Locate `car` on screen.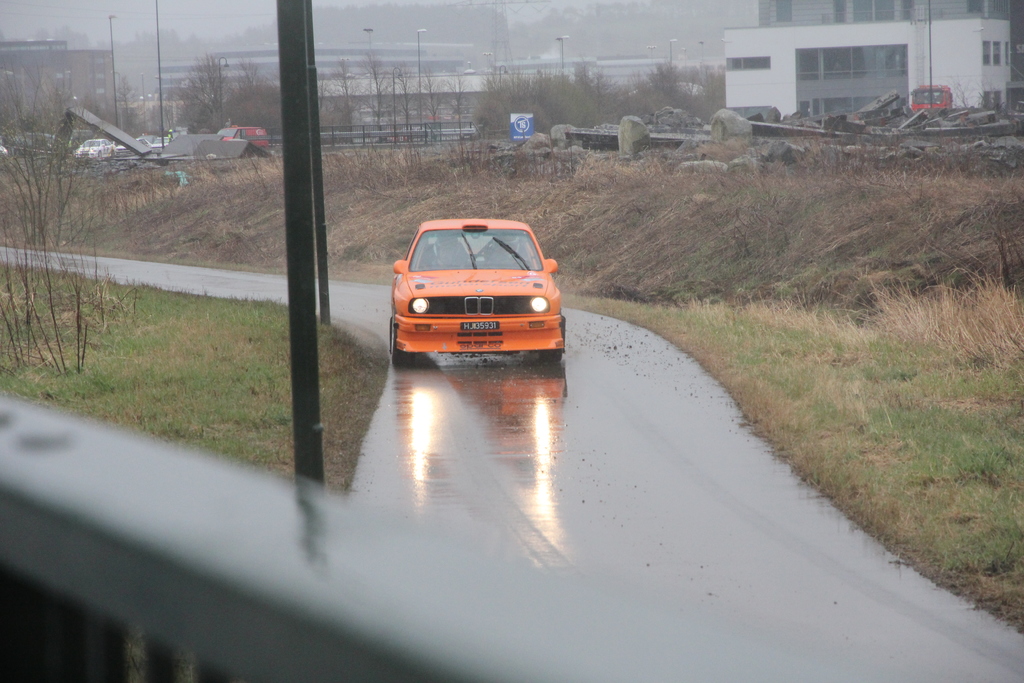
On screen at box(113, 136, 151, 153).
